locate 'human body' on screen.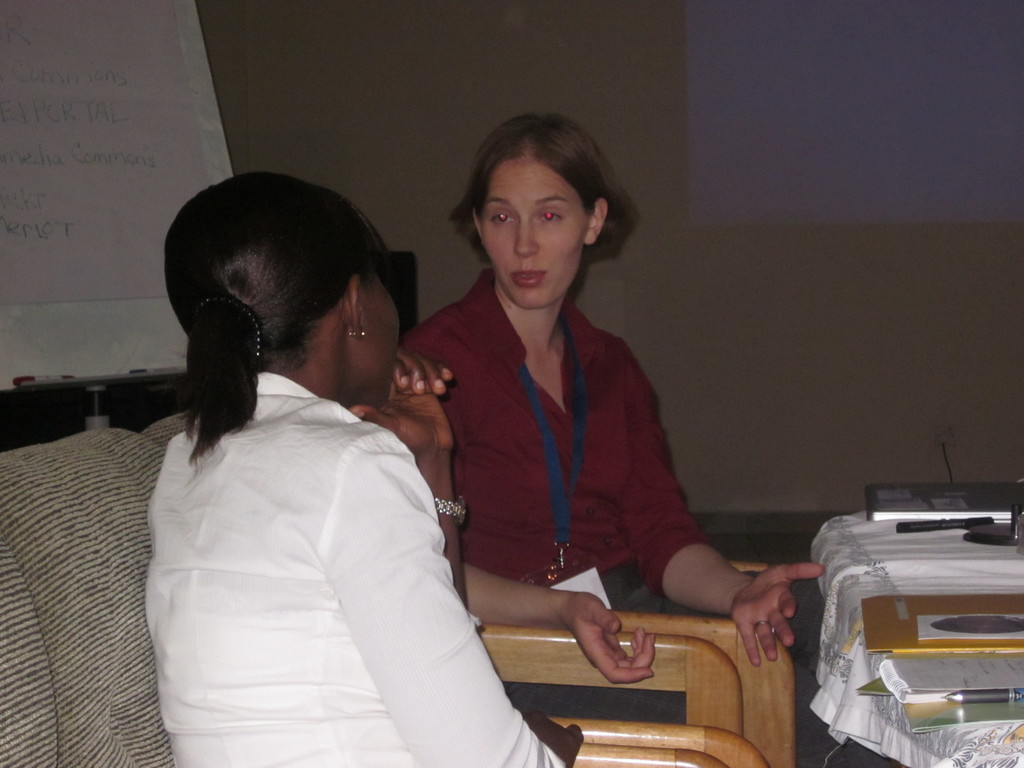
On screen at crop(138, 349, 588, 767).
